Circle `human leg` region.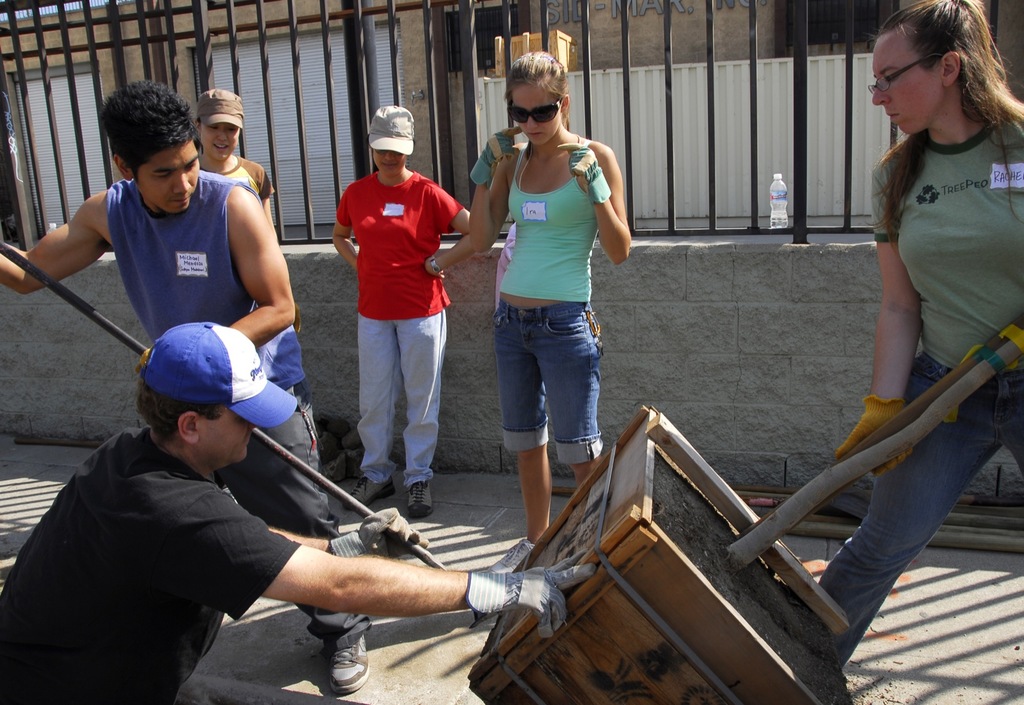
Region: [left=810, top=351, right=1006, bottom=678].
